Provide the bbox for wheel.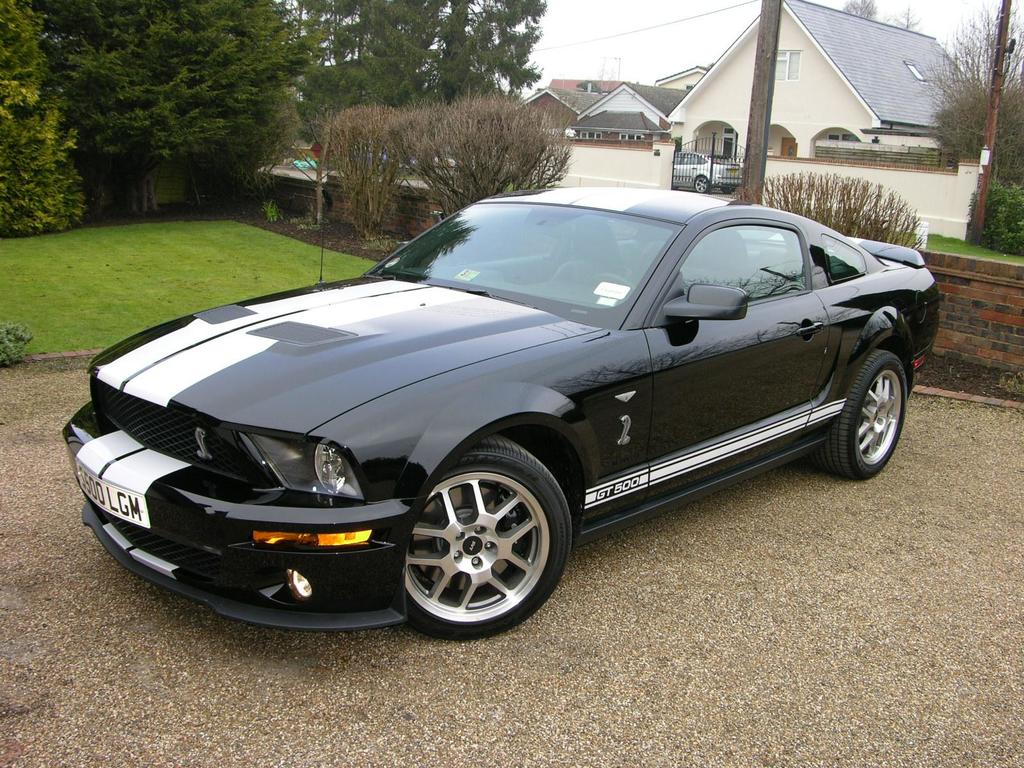
pyautogui.locateOnScreen(588, 274, 627, 287).
